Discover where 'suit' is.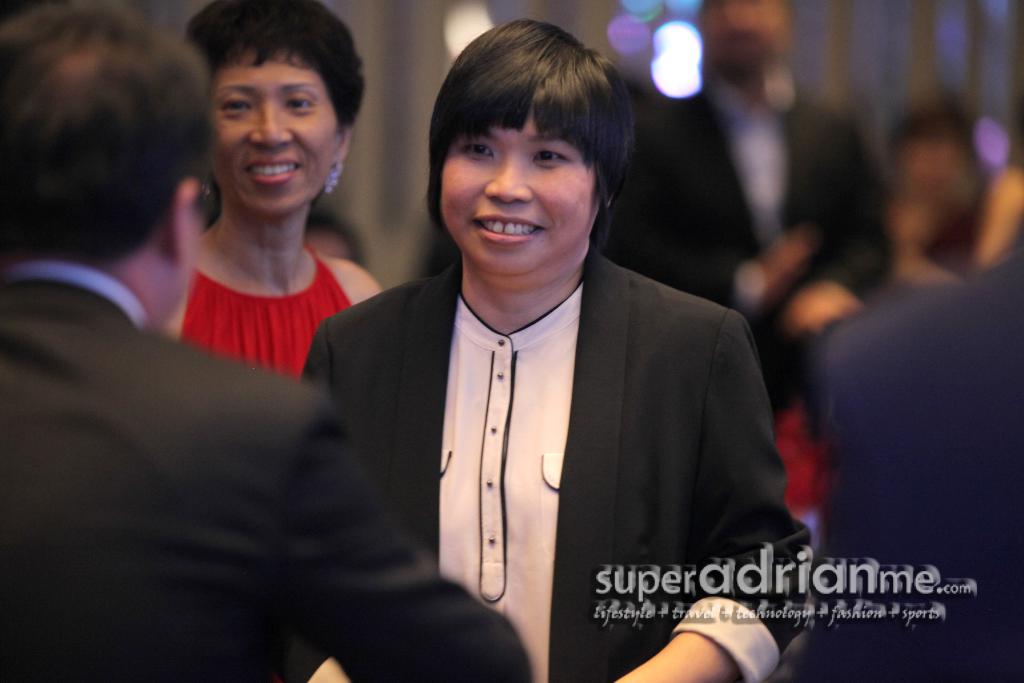
Discovered at l=596, t=68, r=902, b=423.
